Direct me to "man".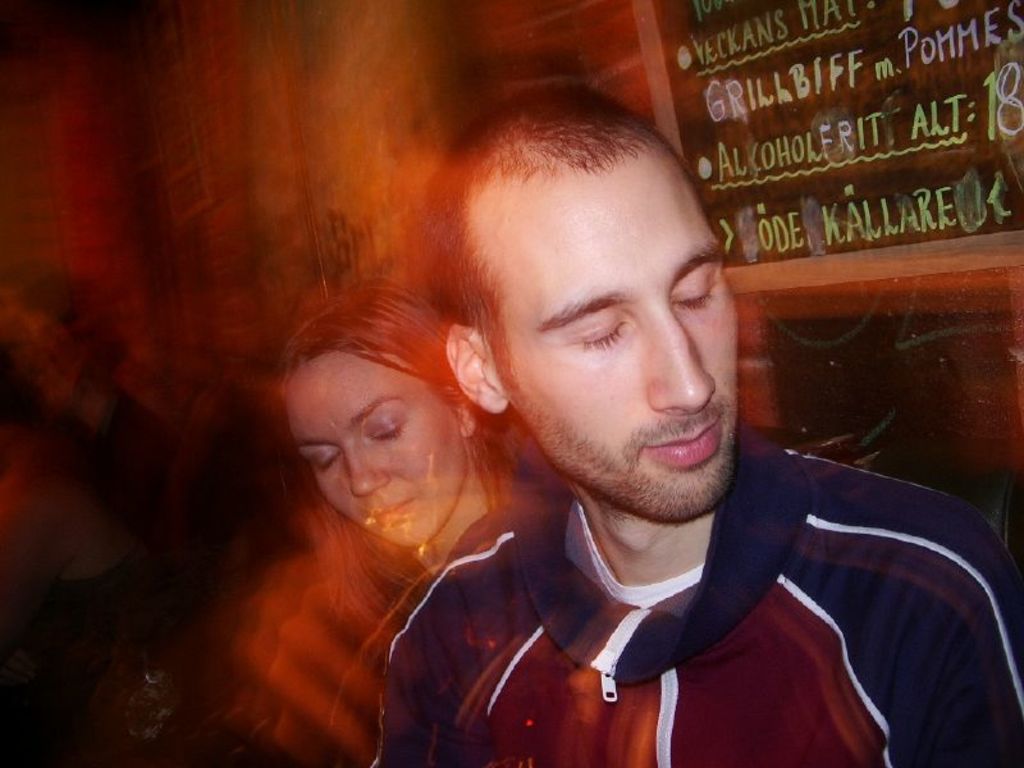
Direction: Rect(356, 233, 1006, 763).
